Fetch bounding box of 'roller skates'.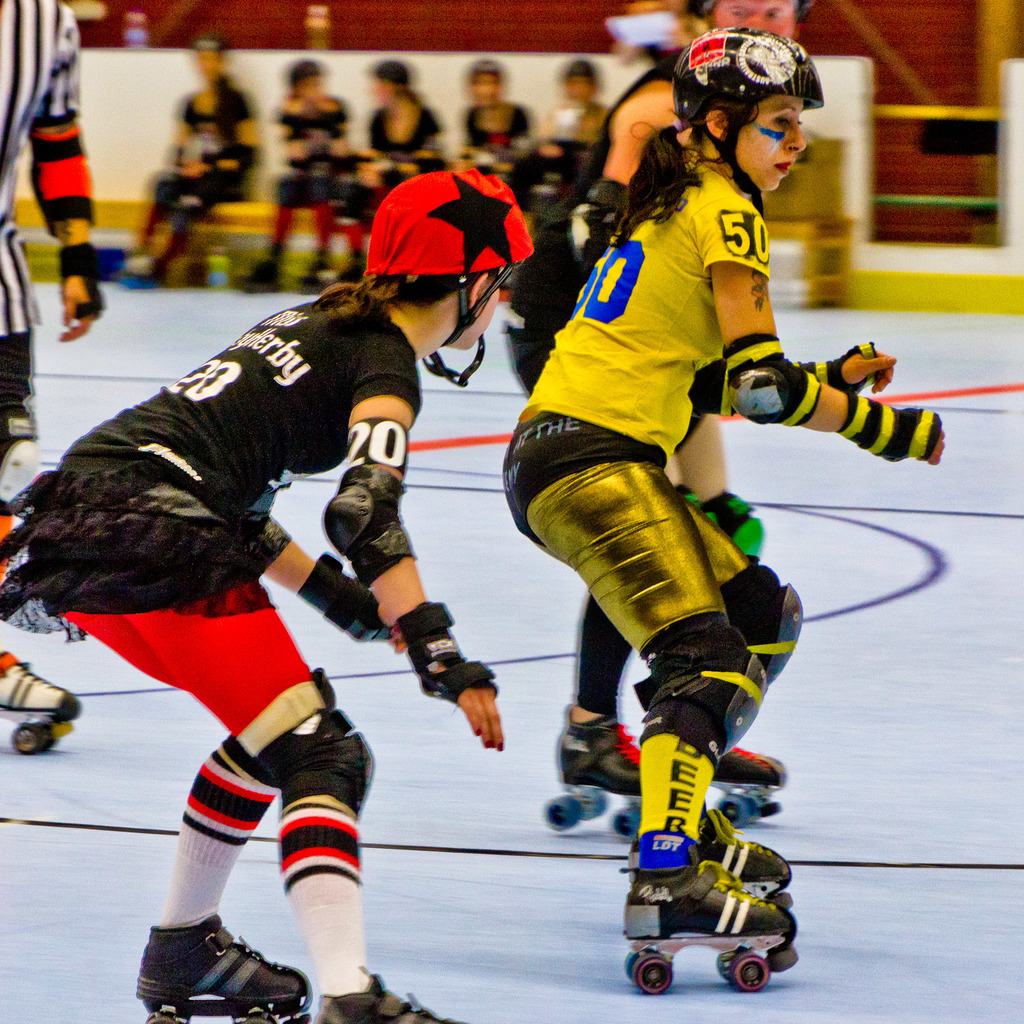
Bbox: [130, 910, 321, 1023].
